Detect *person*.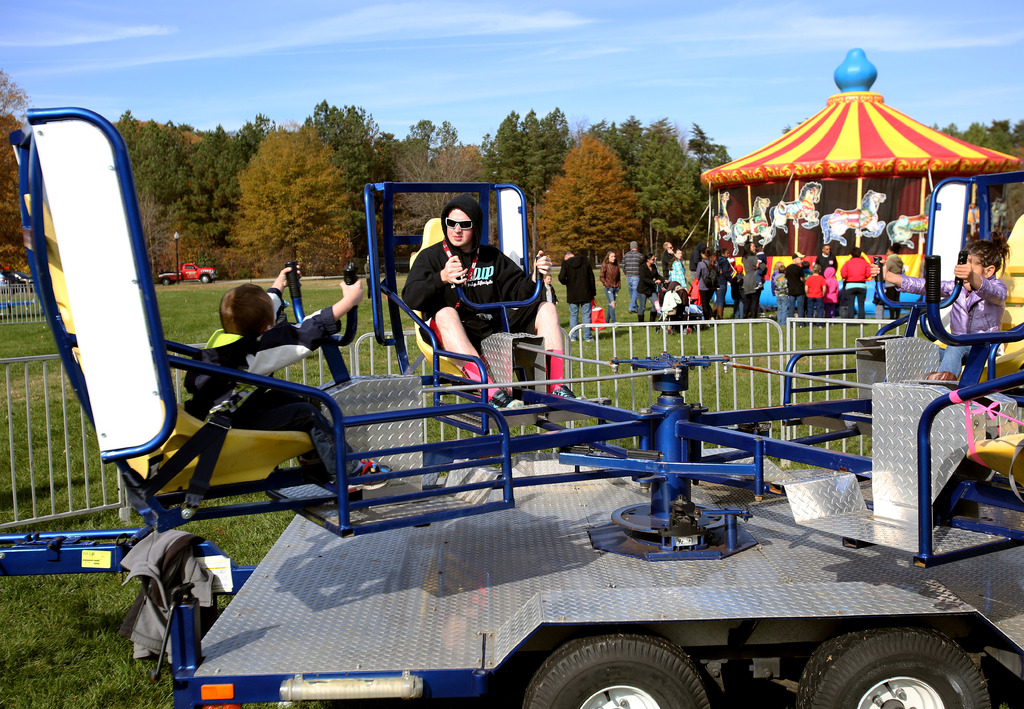
Detected at <box>182,255,394,494</box>.
